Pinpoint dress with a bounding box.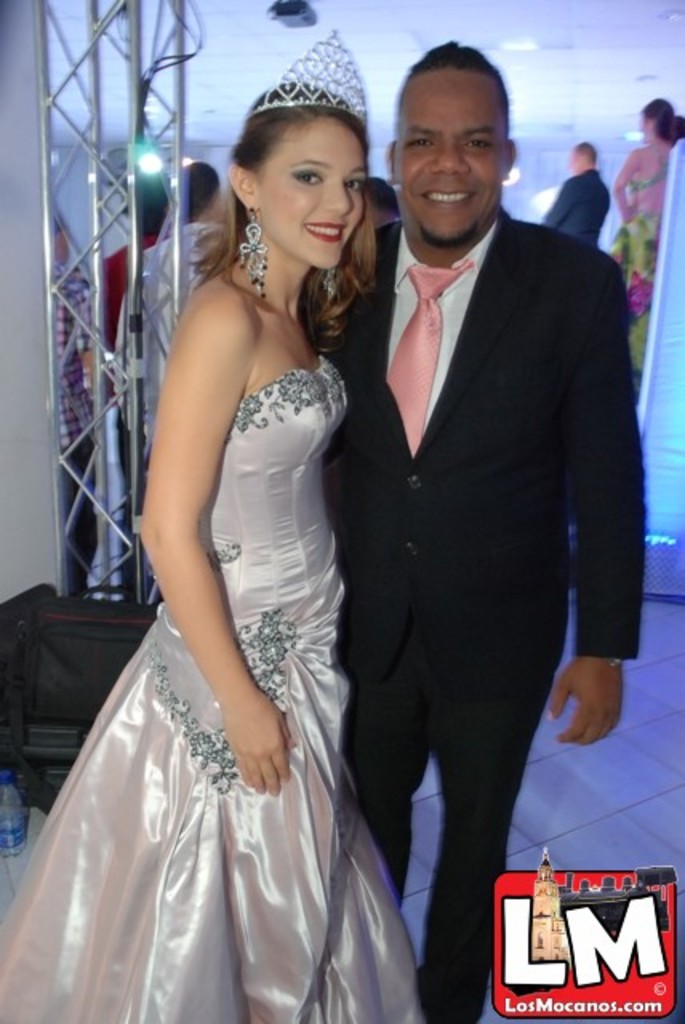
615, 146, 666, 390.
